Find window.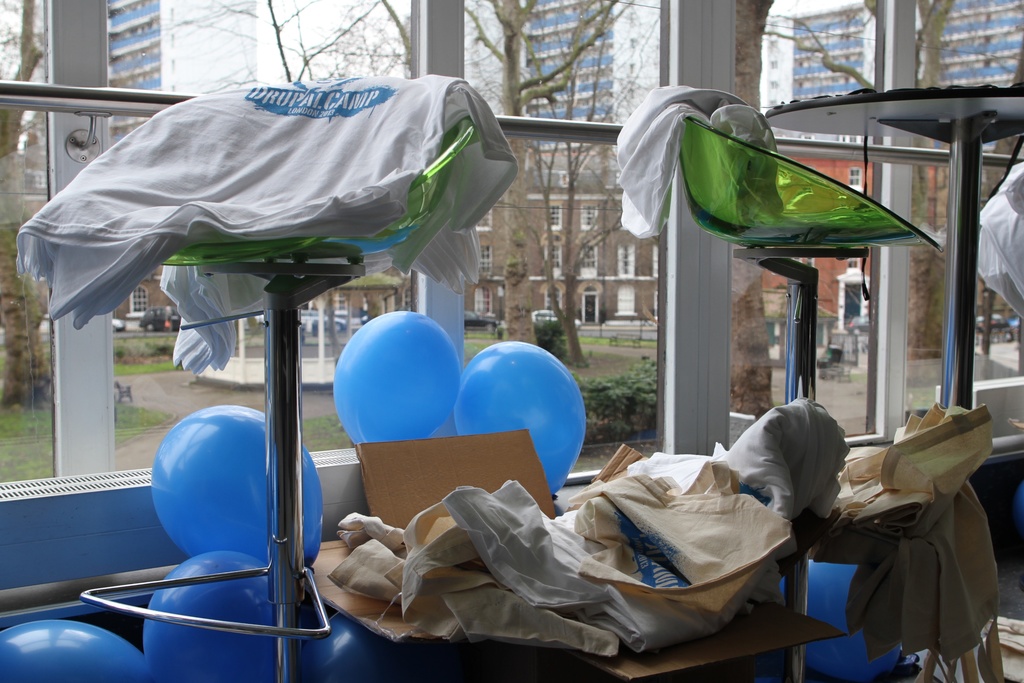
618/243/640/280.
